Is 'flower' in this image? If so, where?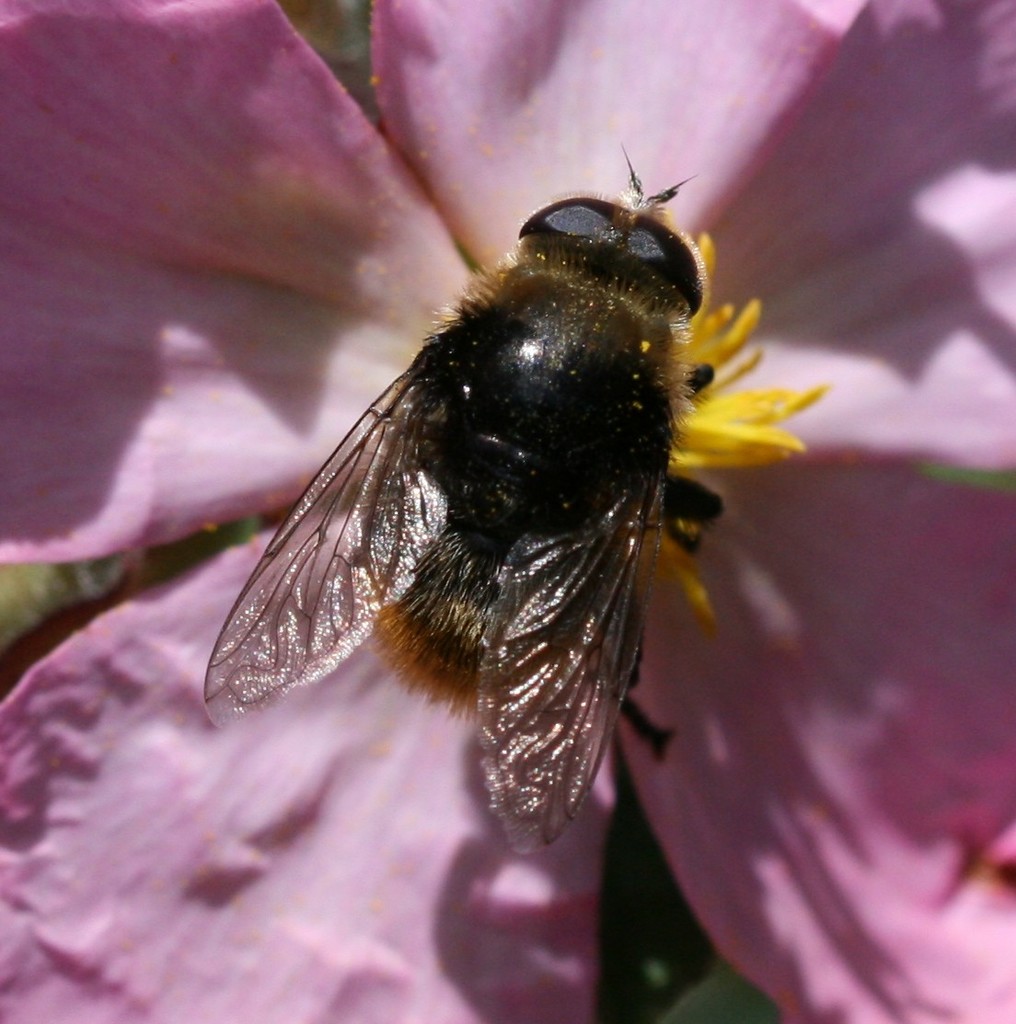
Yes, at (0, 0, 1015, 1023).
